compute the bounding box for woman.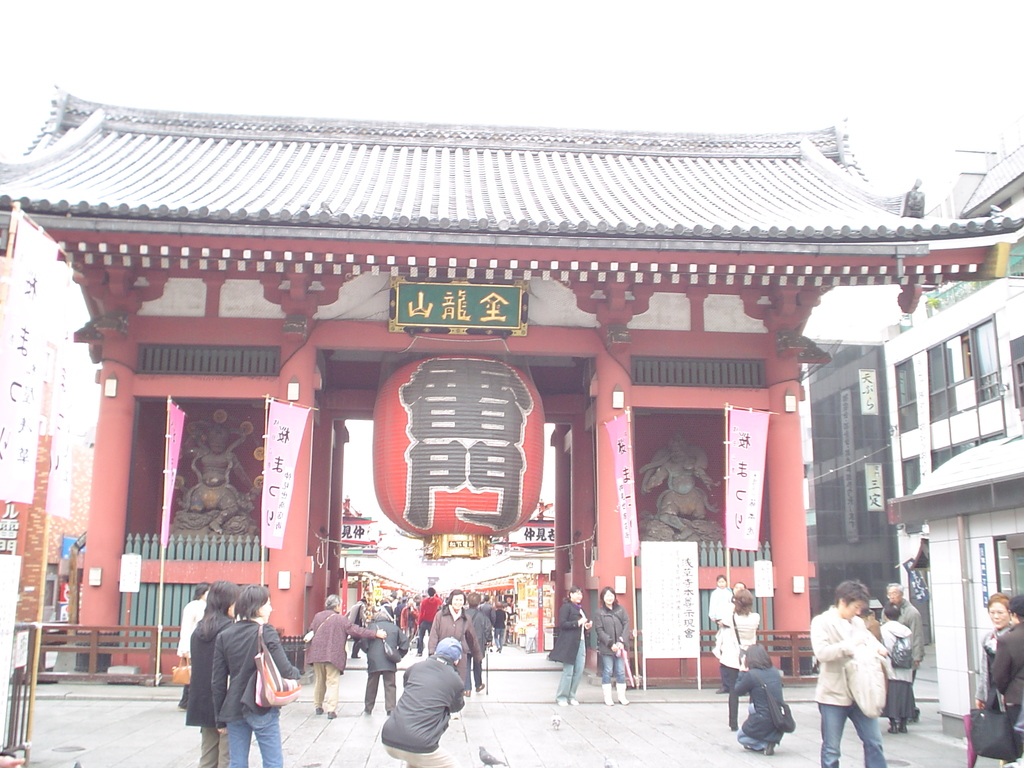
[730,643,788,756].
